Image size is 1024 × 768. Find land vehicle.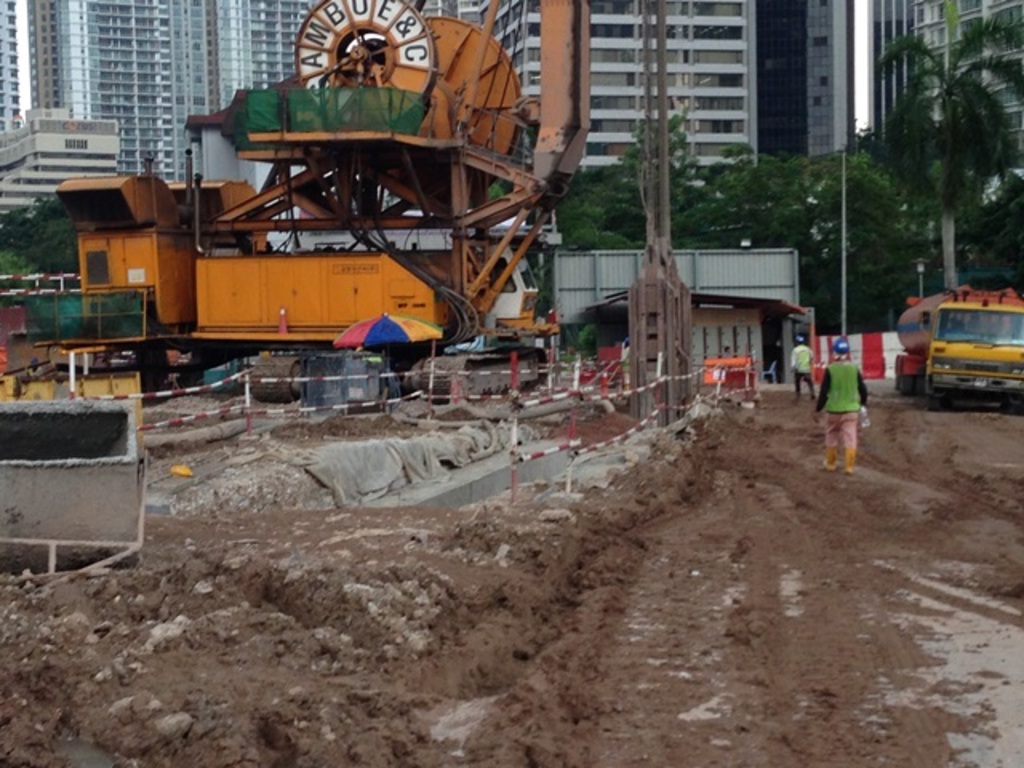
box=[906, 270, 1022, 410].
